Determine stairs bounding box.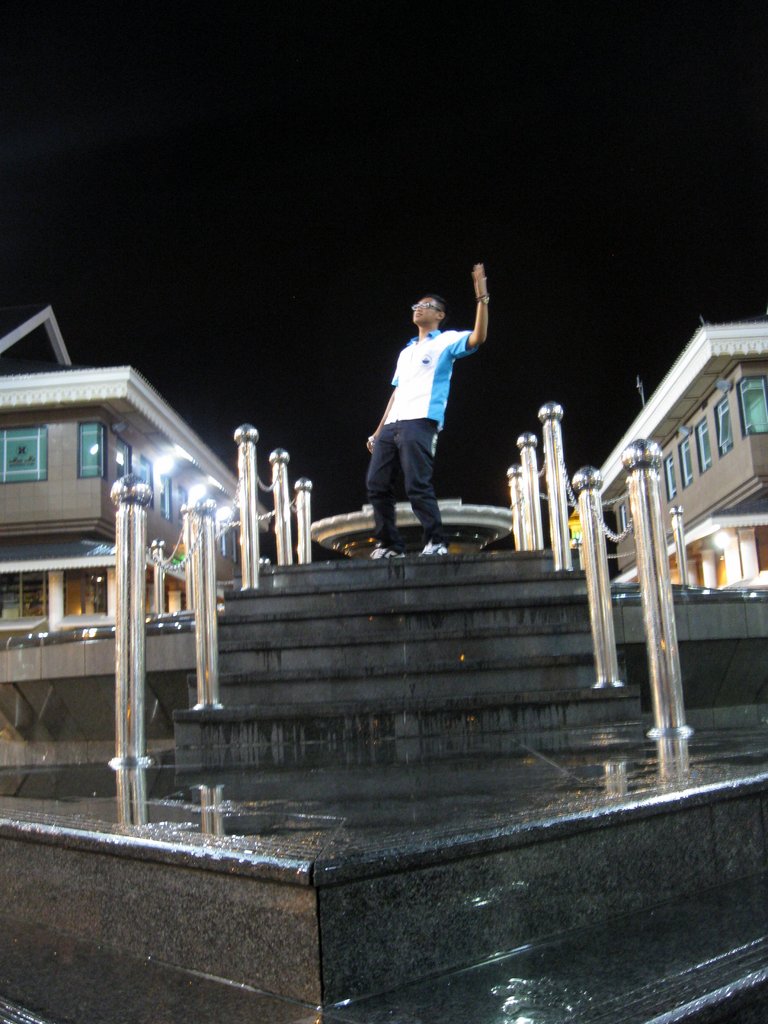
Determined: select_region(0, 552, 767, 1023).
